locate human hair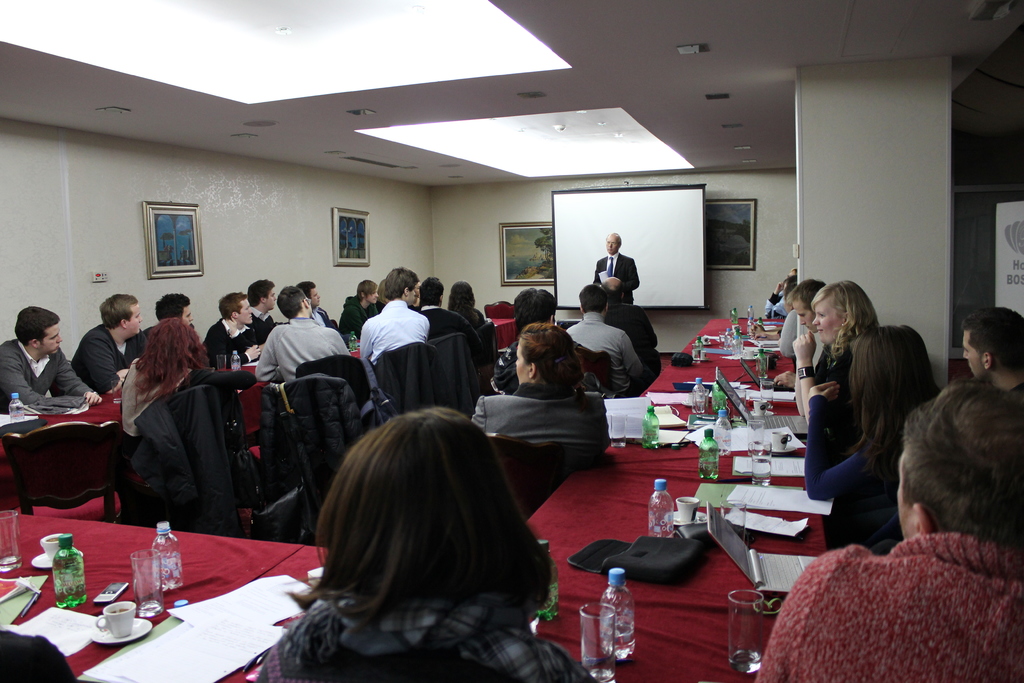
bbox=(12, 304, 60, 347)
